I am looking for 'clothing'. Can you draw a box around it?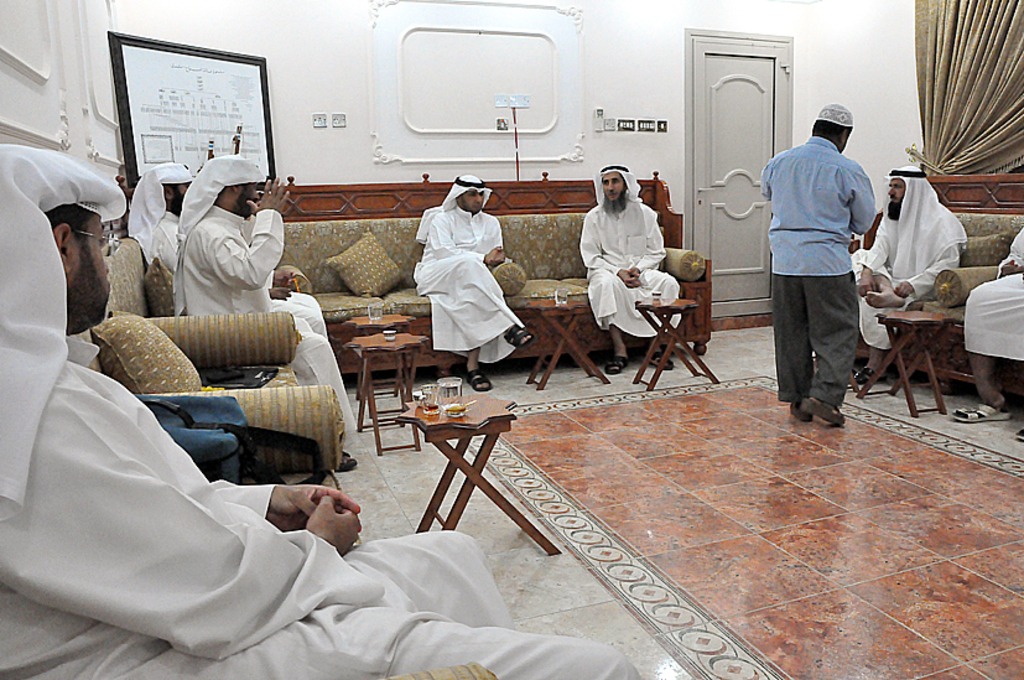
Sure, the bounding box is 171/151/360/437.
